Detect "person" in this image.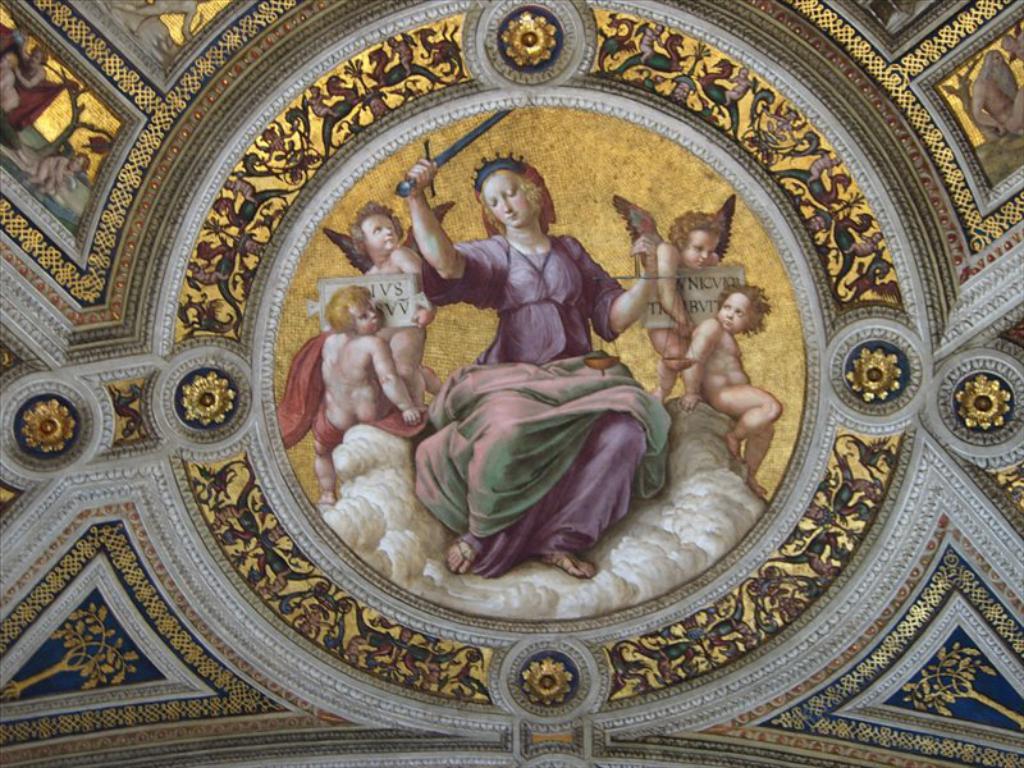
Detection: {"x1": 0, "y1": 45, "x2": 27, "y2": 119}.
